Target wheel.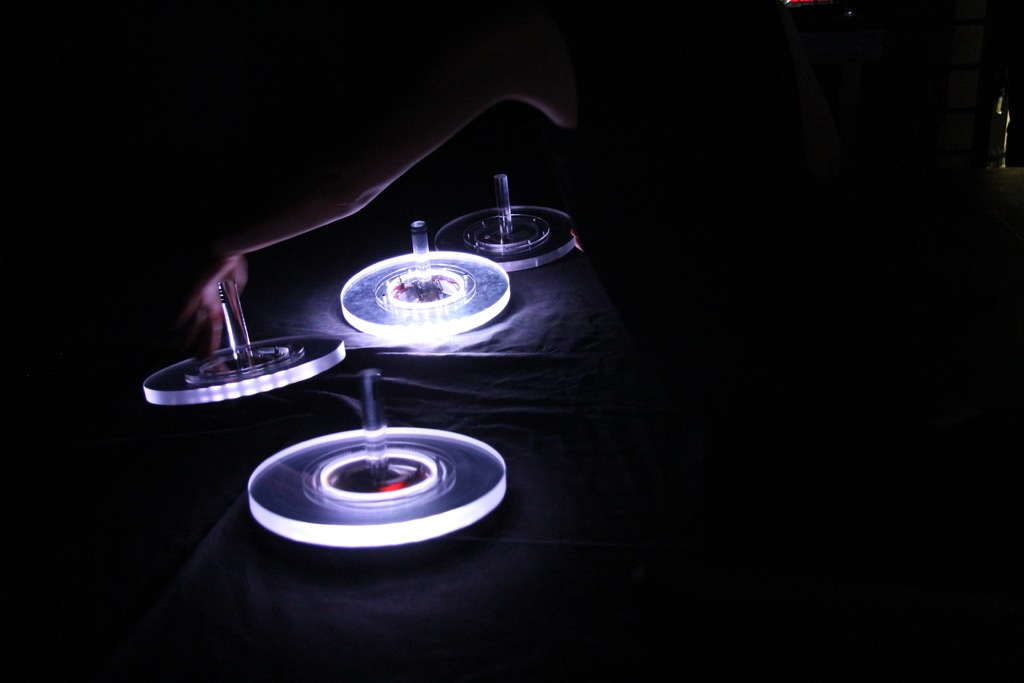
Target region: box(339, 245, 514, 341).
